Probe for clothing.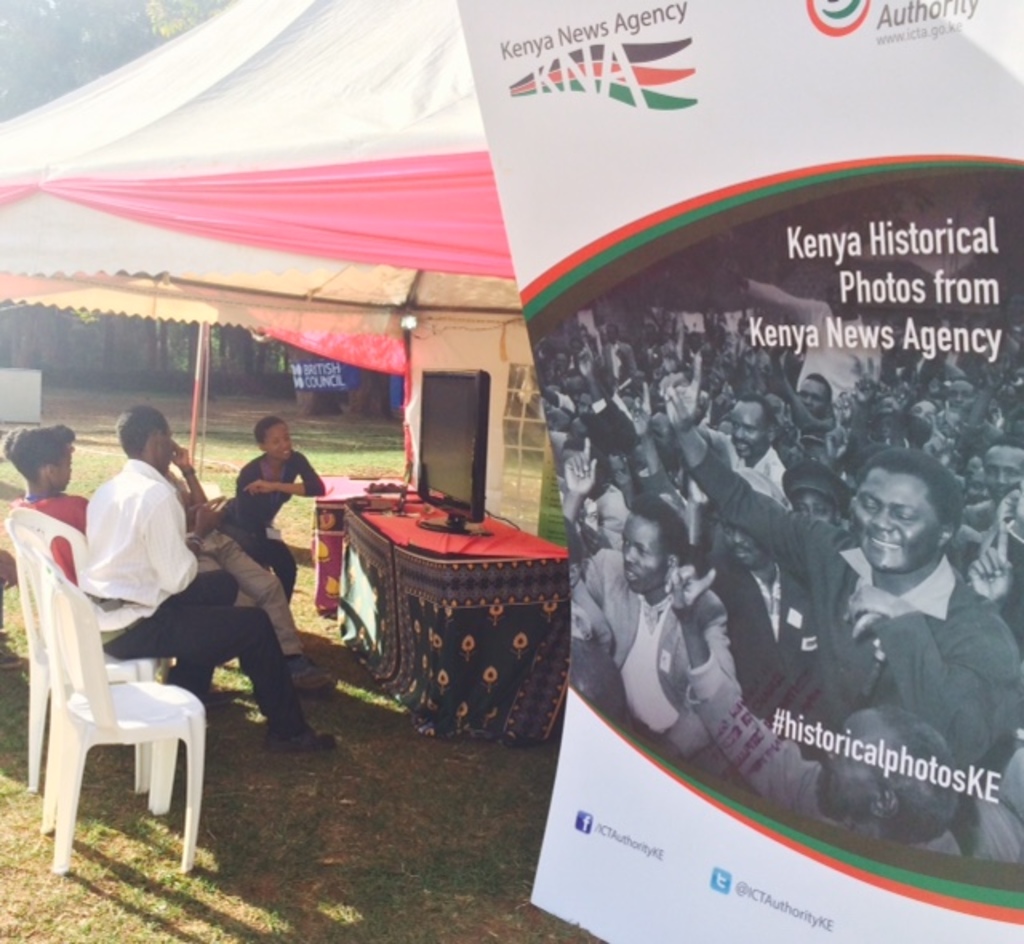
Probe result: {"left": 782, "top": 467, "right": 997, "bottom": 798}.
